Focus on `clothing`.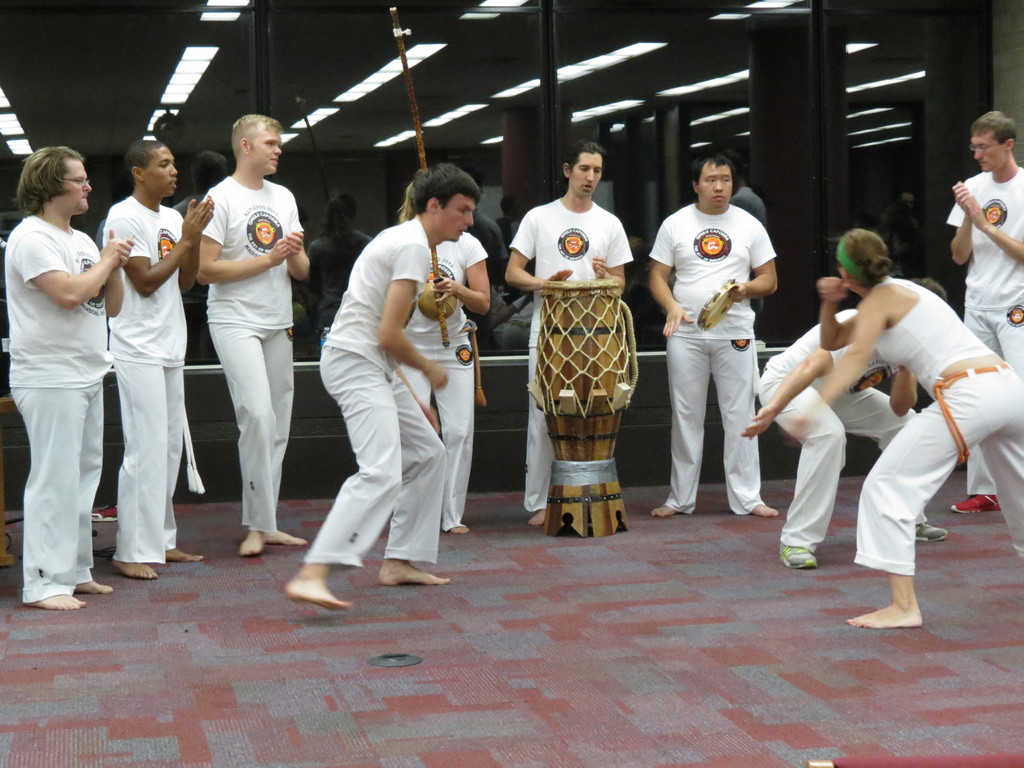
Focused at BBox(317, 216, 447, 566).
